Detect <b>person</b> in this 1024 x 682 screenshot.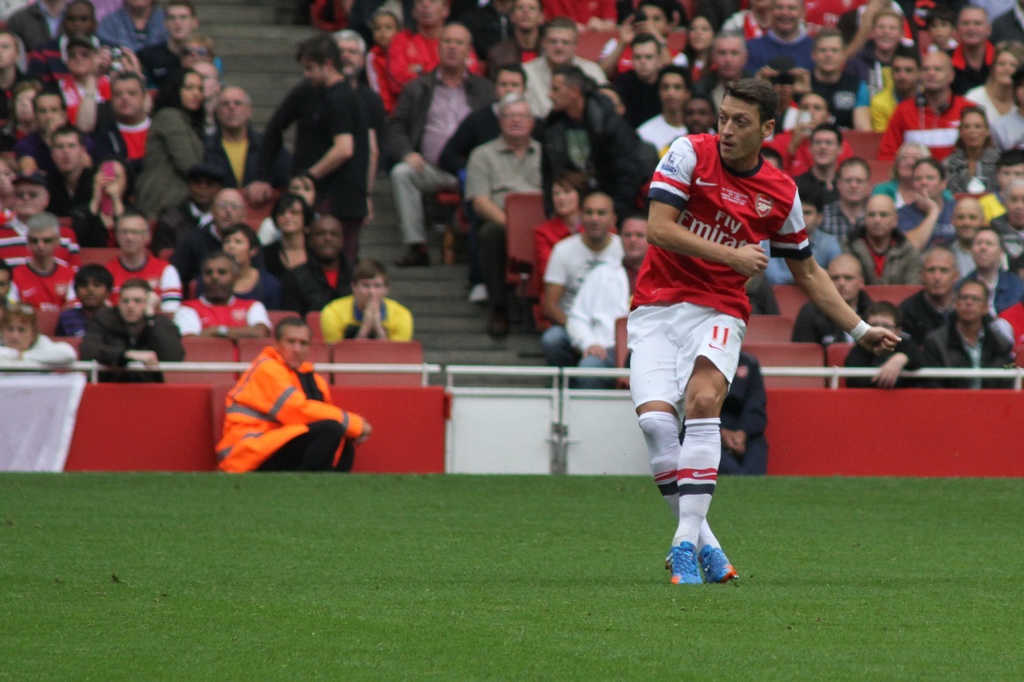
Detection: <bbox>0, 31, 26, 95</bbox>.
